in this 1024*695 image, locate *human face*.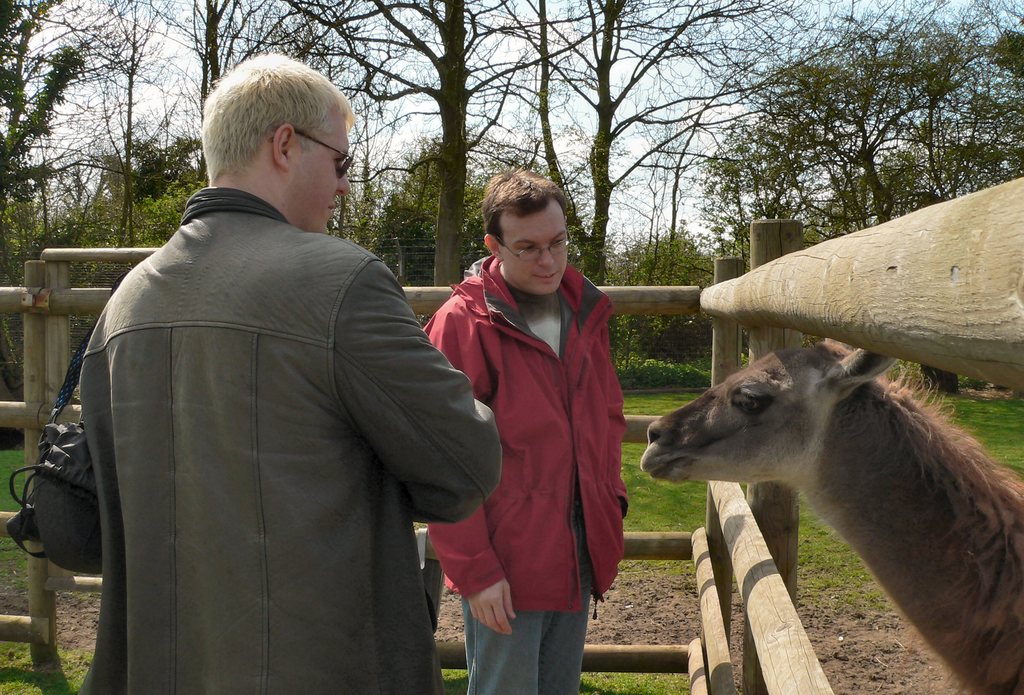
Bounding box: bbox=(286, 119, 352, 237).
